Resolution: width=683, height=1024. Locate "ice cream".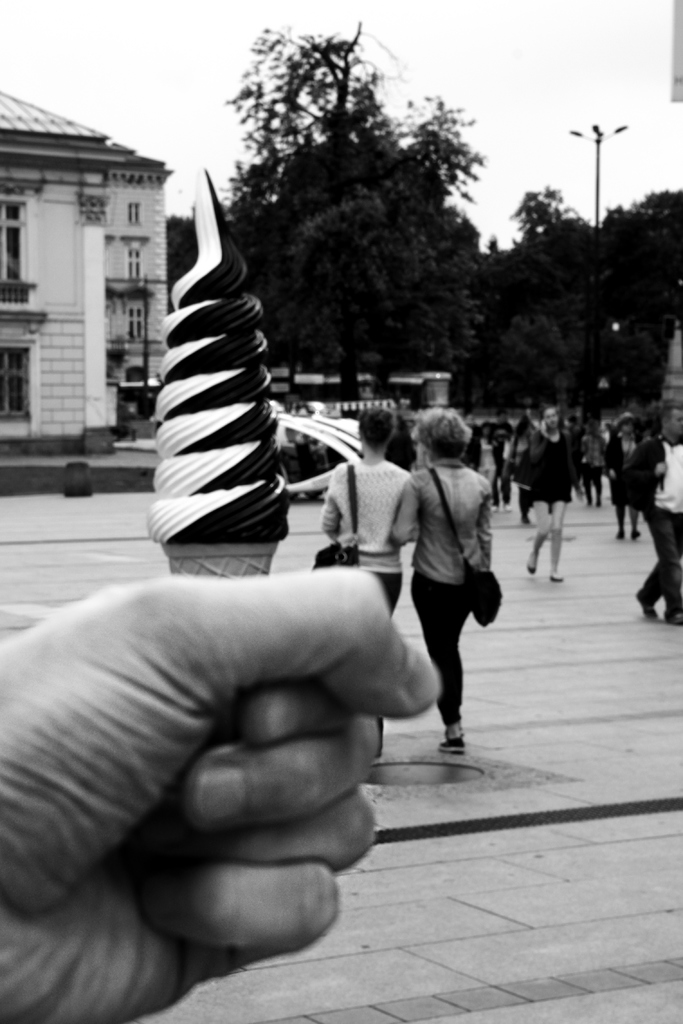
region(151, 172, 287, 541).
